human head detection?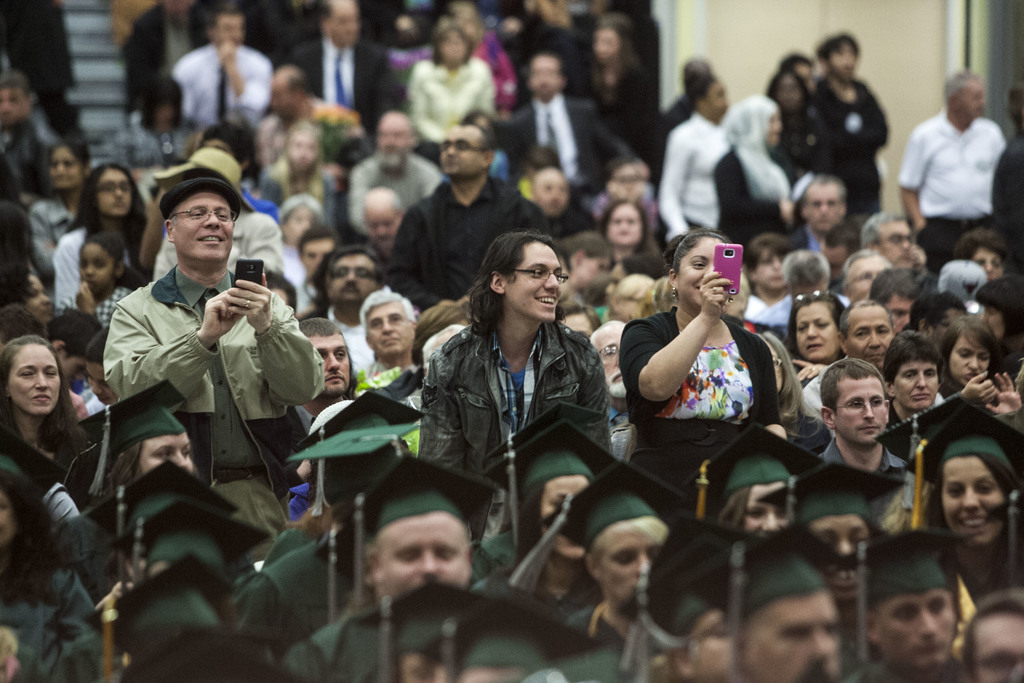
<box>605,274,655,318</box>
